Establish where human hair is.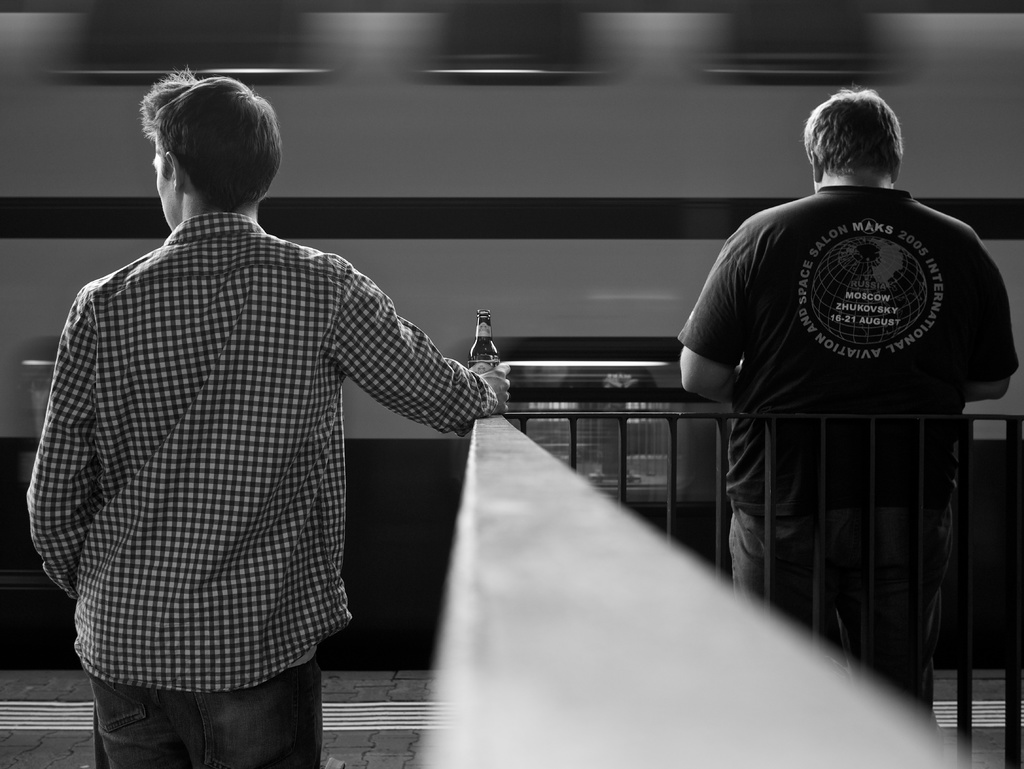
Established at box=[128, 69, 270, 217].
